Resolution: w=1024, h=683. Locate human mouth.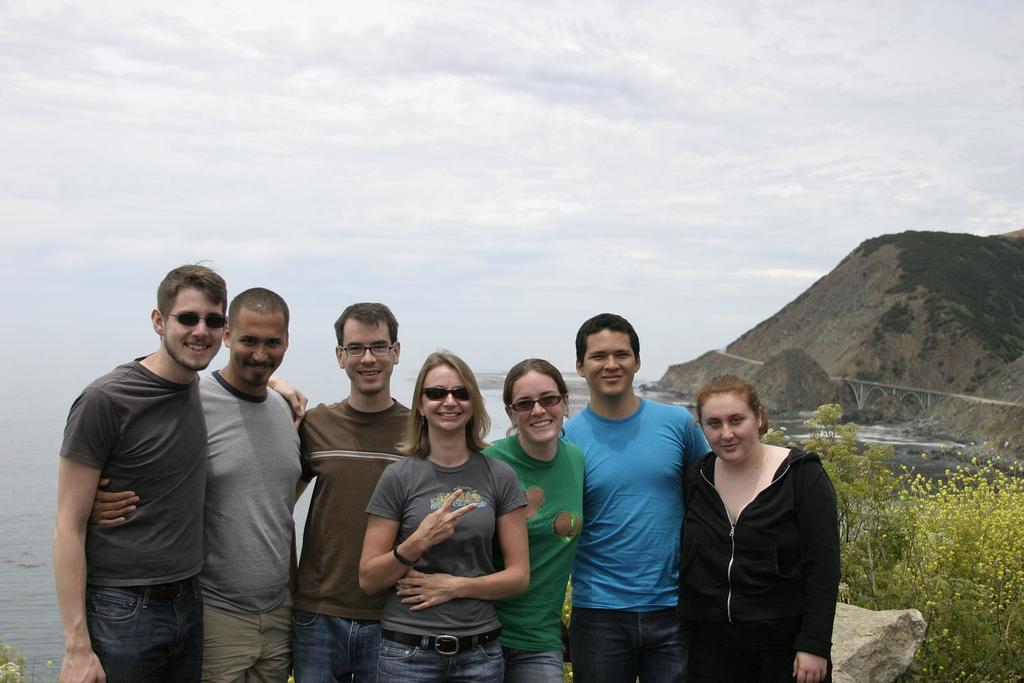
rect(433, 409, 464, 422).
